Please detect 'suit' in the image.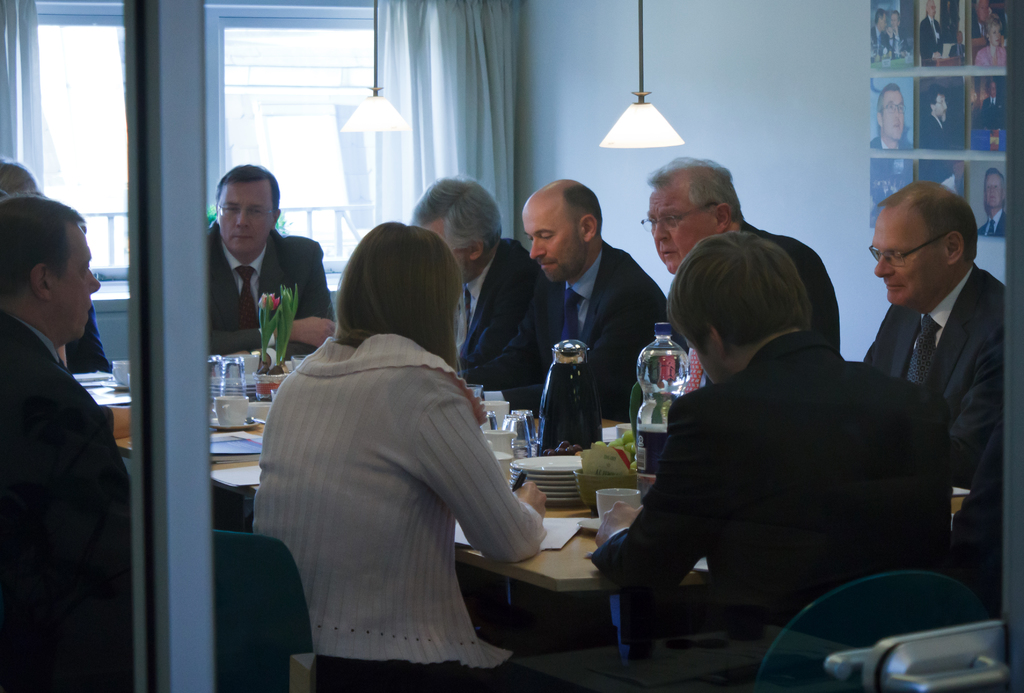
Rect(740, 221, 842, 376).
